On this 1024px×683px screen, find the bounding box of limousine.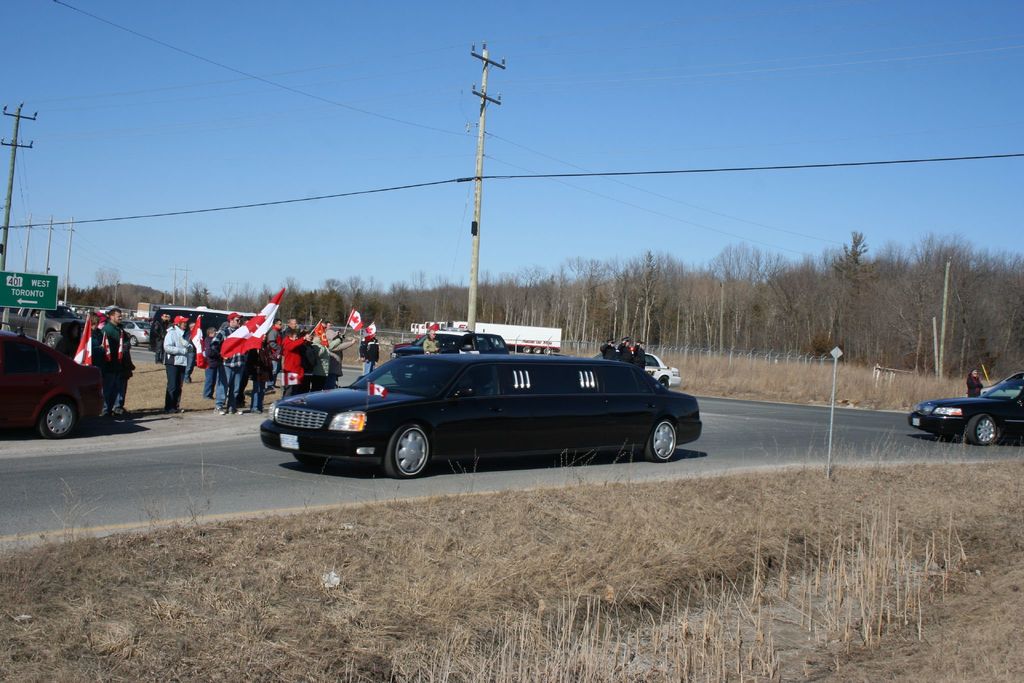
Bounding box: 259,350,701,480.
